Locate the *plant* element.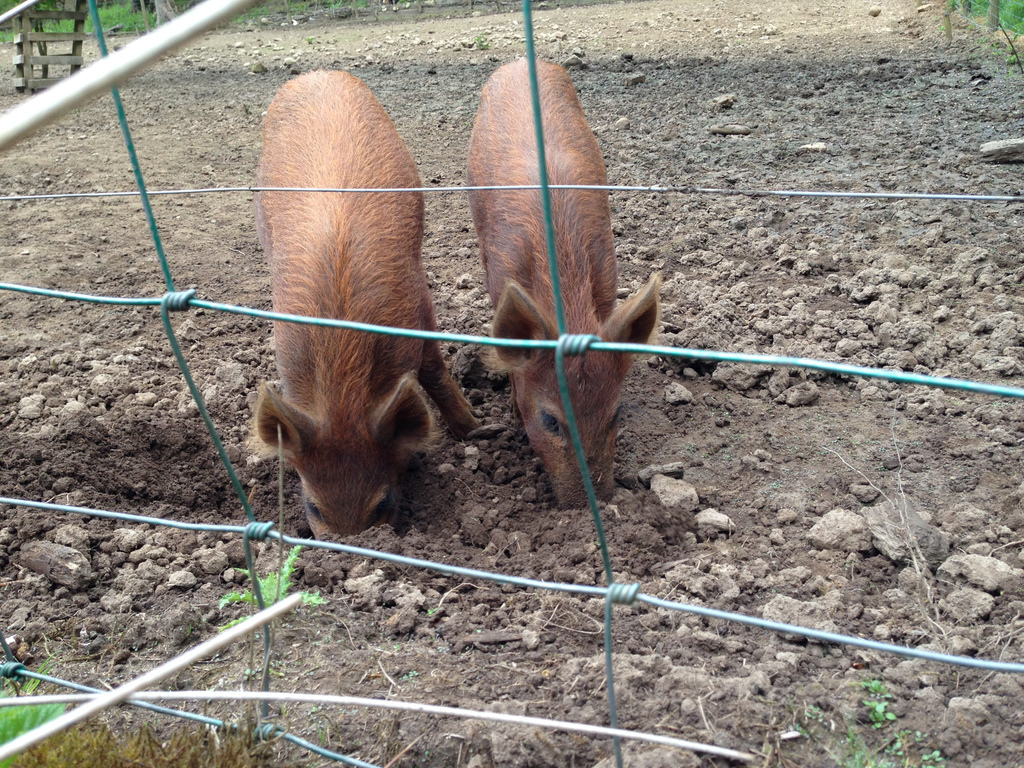
Element bbox: <box>308,33,318,45</box>.
